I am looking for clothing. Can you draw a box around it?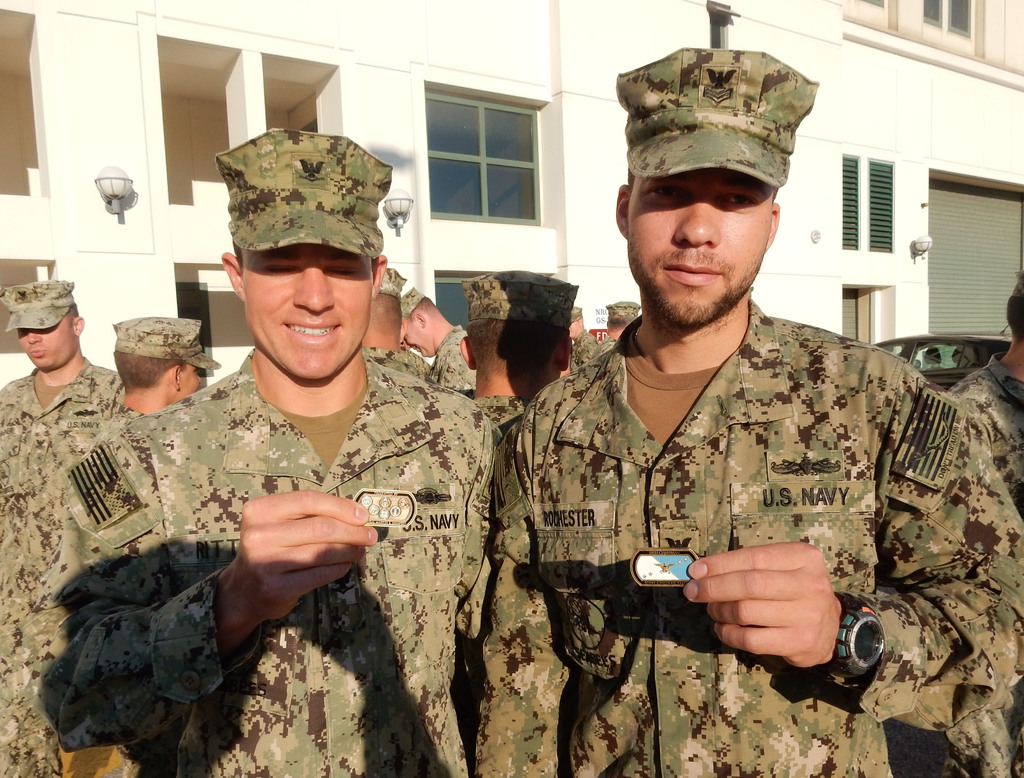
Sure, the bounding box is Rect(490, 277, 976, 701).
